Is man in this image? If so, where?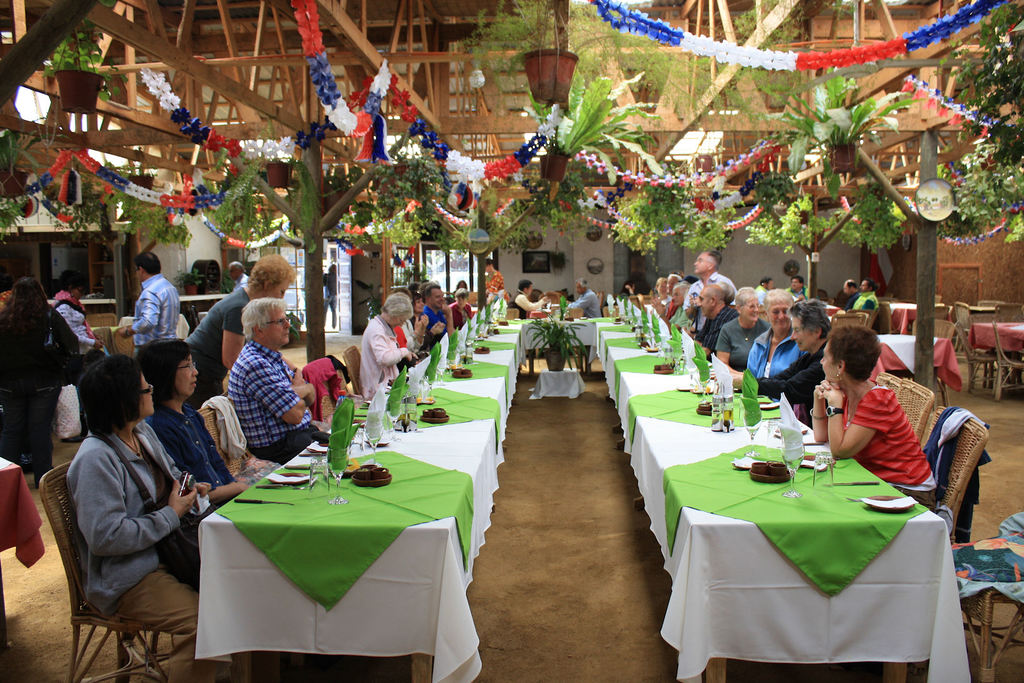
Yes, at x1=226, y1=261, x2=252, y2=288.
